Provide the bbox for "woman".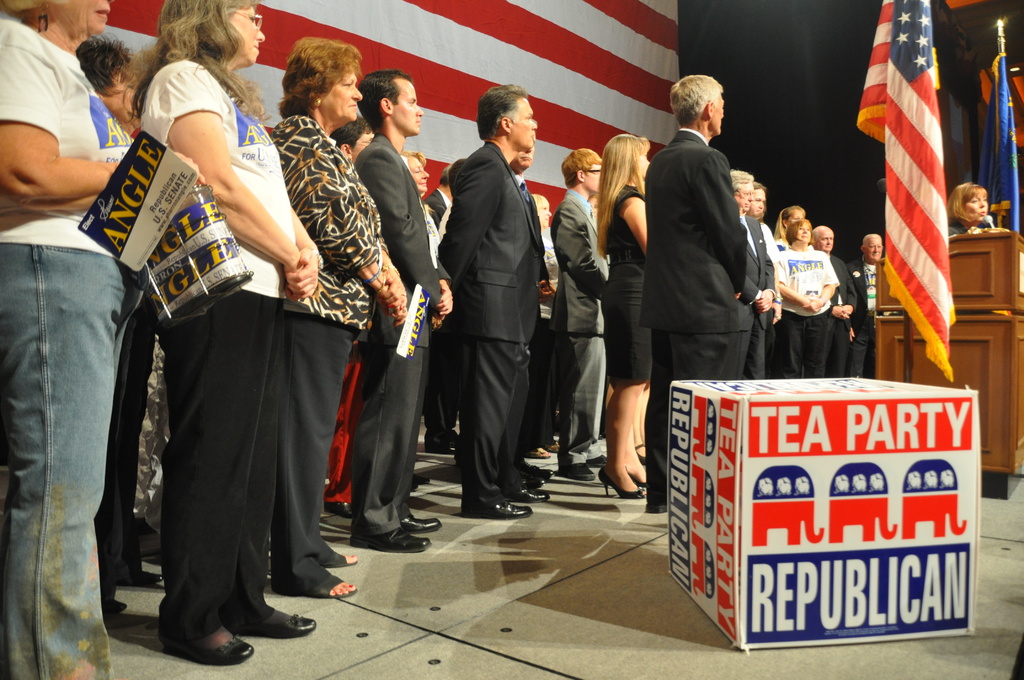
(left=596, top=133, right=652, bottom=498).
